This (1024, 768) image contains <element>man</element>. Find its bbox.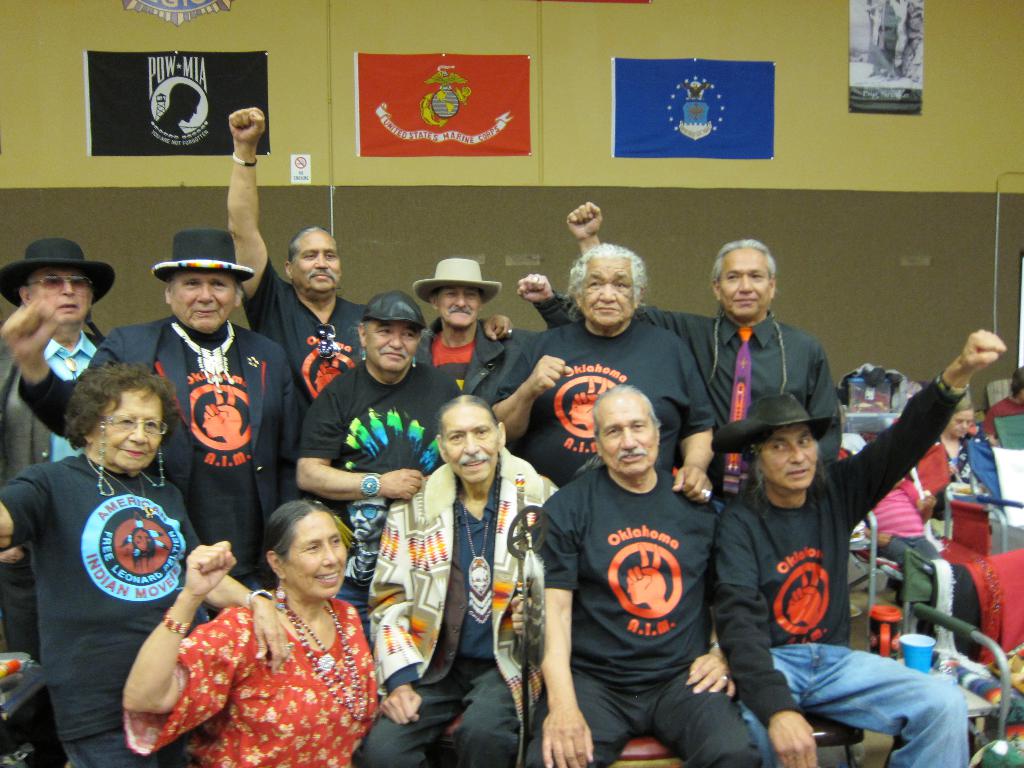
detection(349, 493, 388, 577).
